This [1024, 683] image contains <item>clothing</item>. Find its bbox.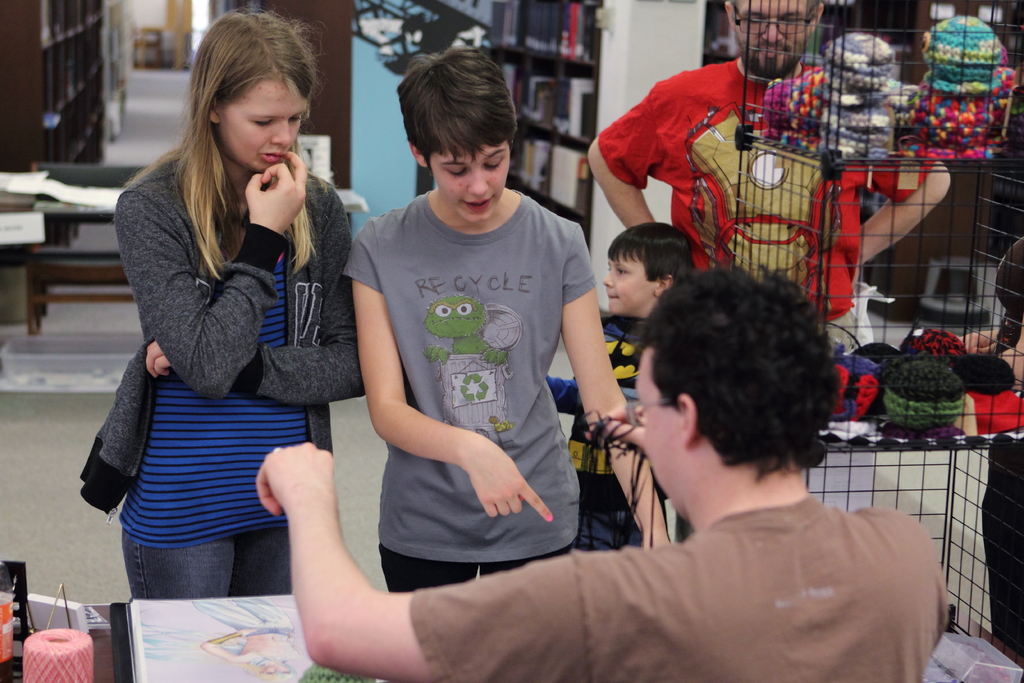
(342,188,593,594).
